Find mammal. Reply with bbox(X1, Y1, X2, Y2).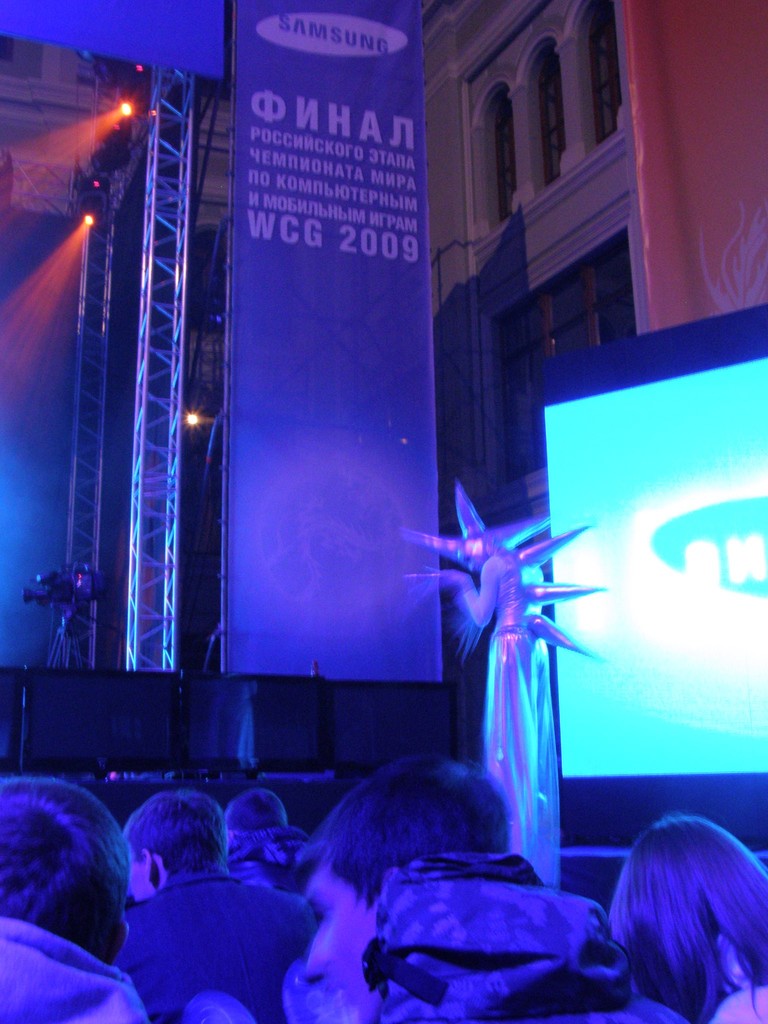
bbox(226, 788, 321, 901).
